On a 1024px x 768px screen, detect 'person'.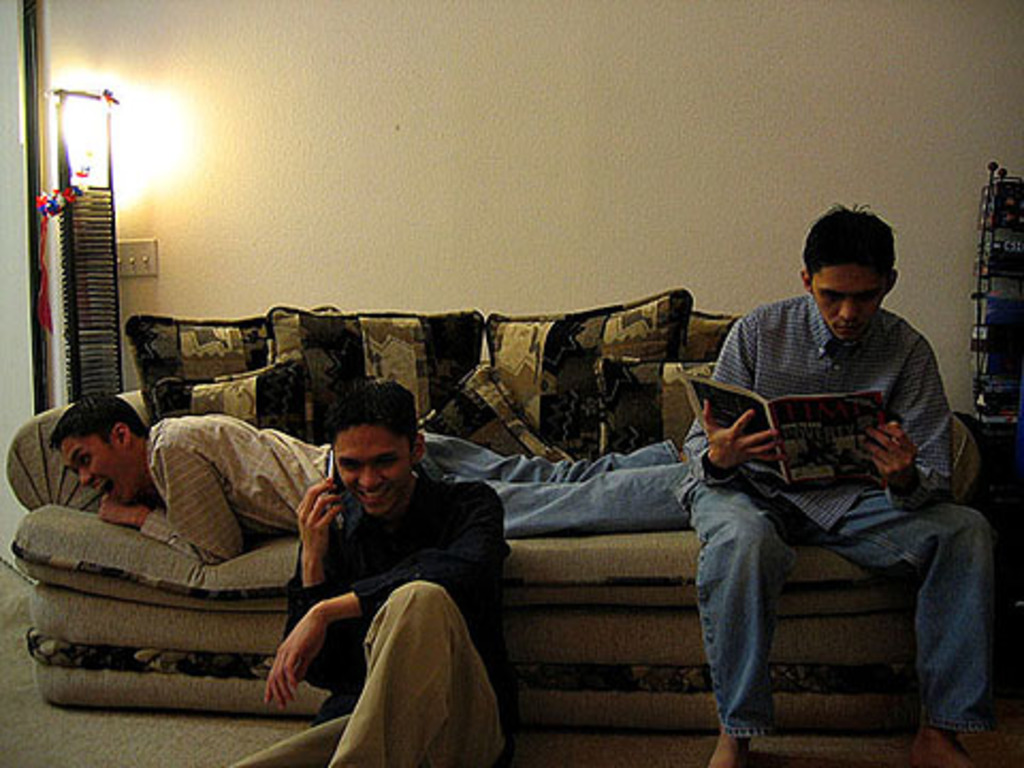
{"x1": 226, "y1": 375, "x2": 521, "y2": 766}.
